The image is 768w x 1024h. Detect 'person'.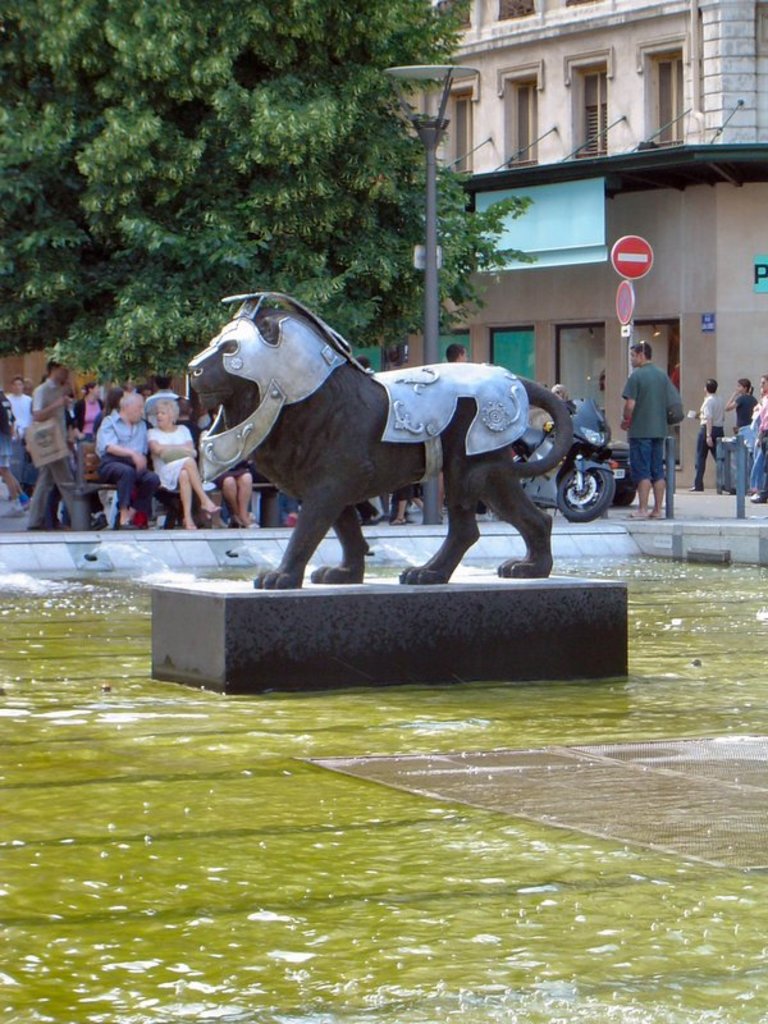
Detection: Rect(88, 388, 161, 526).
